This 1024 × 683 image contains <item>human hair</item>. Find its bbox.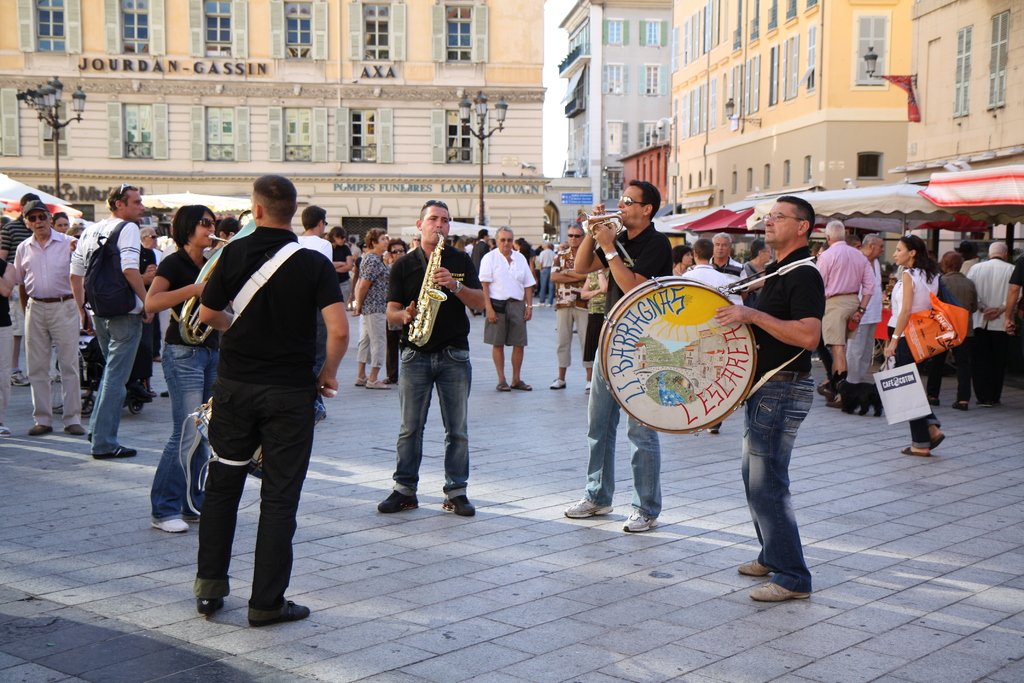
Rect(988, 241, 1008, 252).
